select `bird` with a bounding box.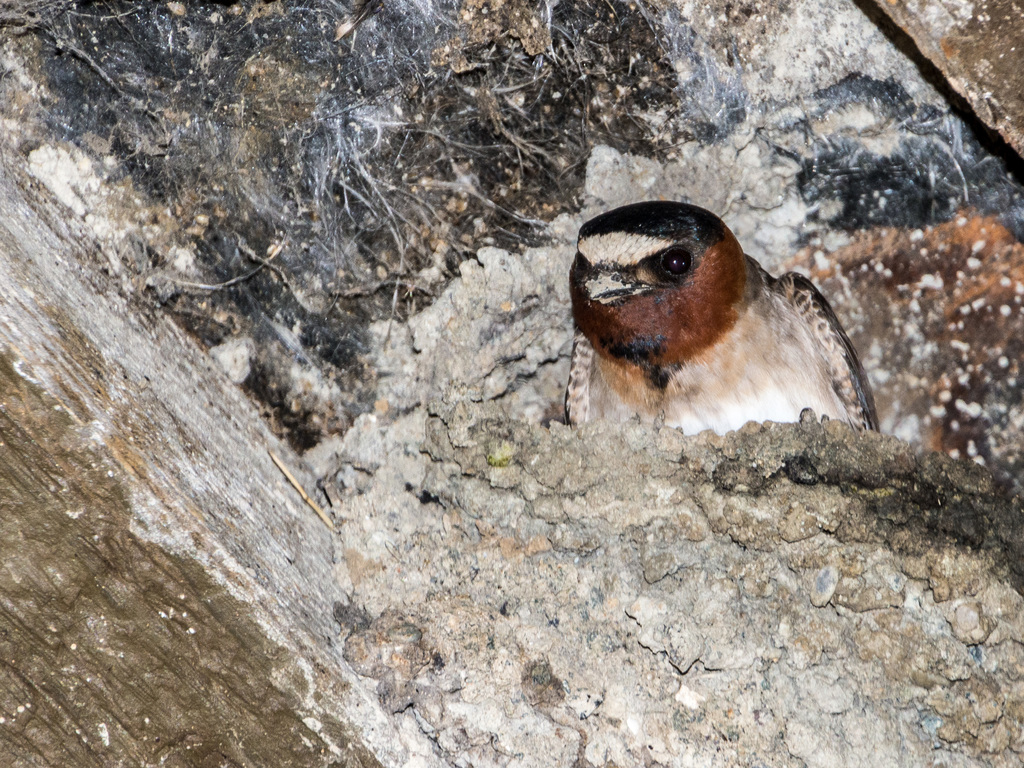
[548,191,890,461].
